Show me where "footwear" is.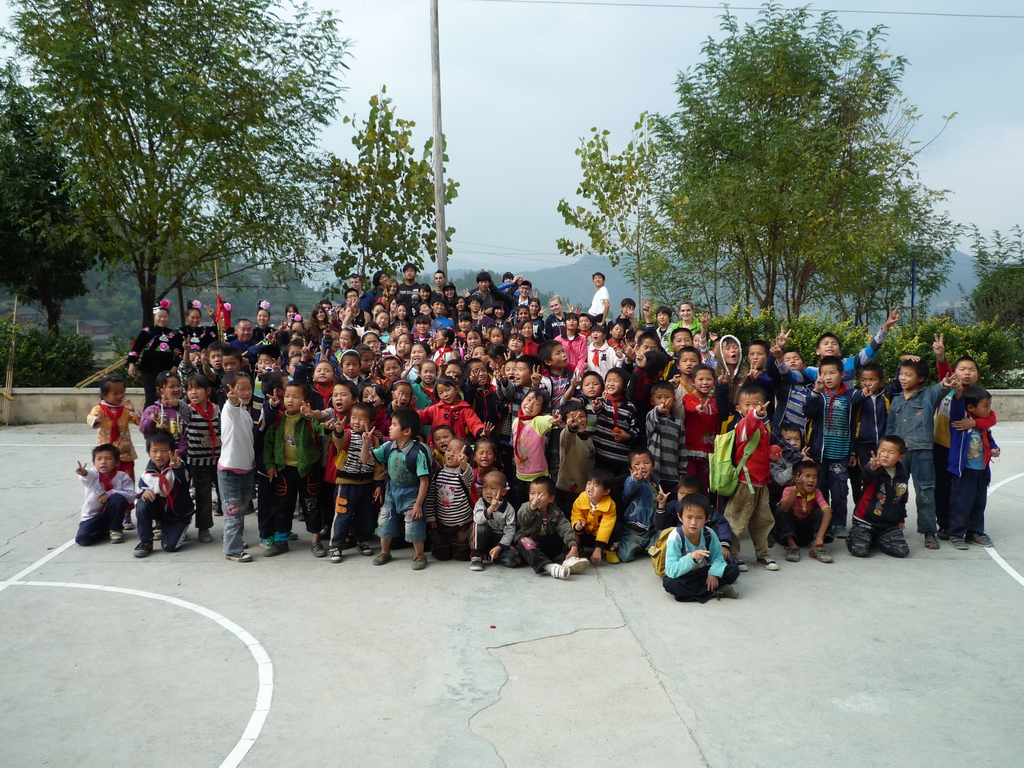
"footwear" is at bbox(211, 503, 221, 518).
